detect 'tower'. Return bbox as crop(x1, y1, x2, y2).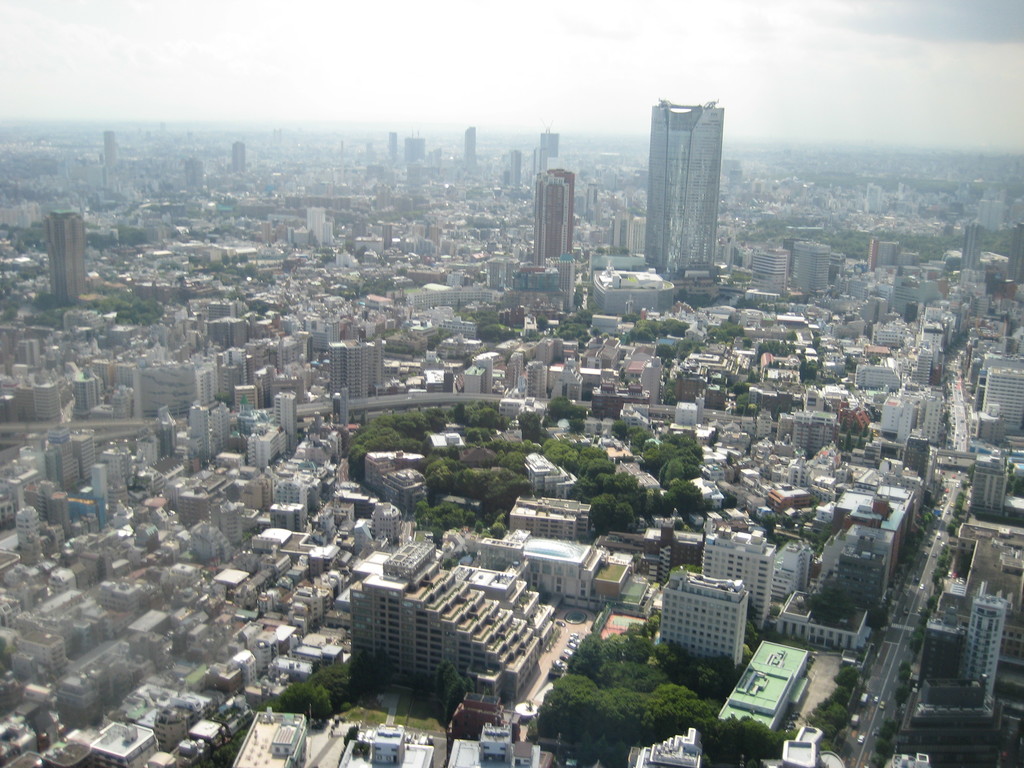
crop(700, 527, 771, 618).
